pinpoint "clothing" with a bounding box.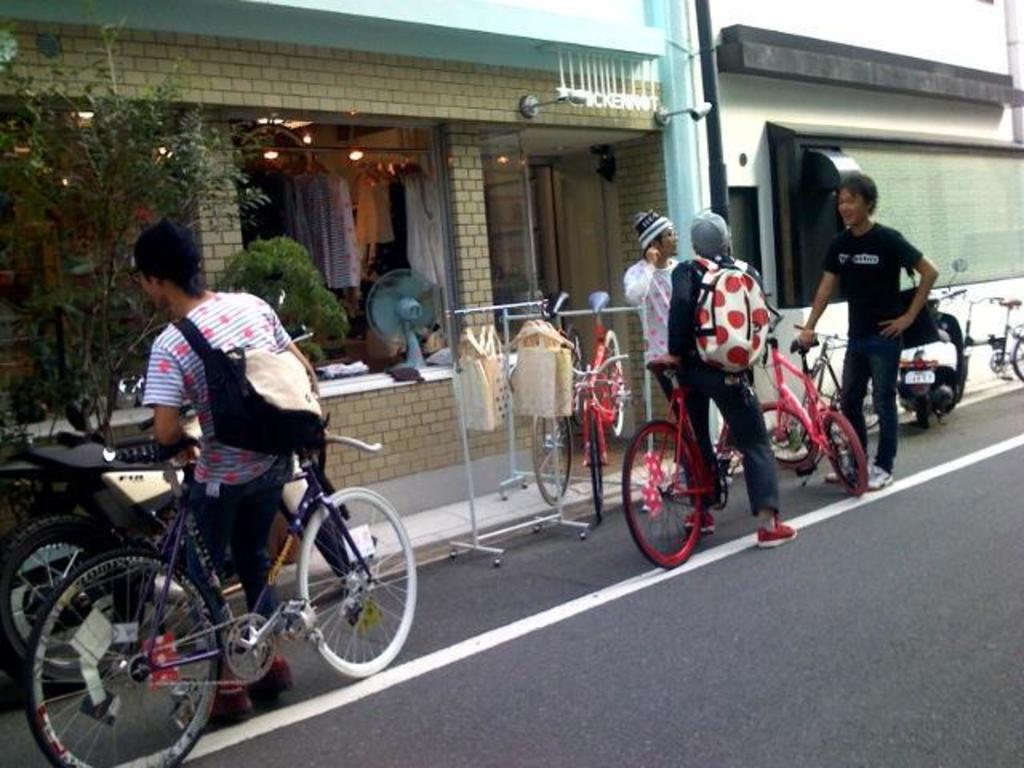
<bbox>629, 259, 682, 392</bbox>.
